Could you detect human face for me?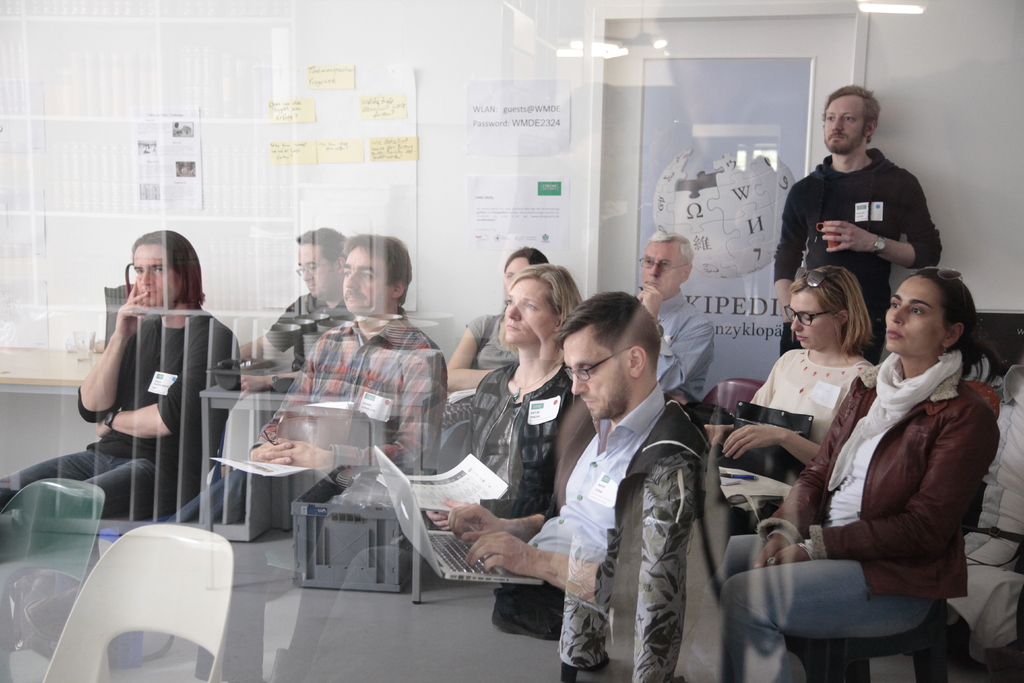
Detection result: (560,327,626,420).
